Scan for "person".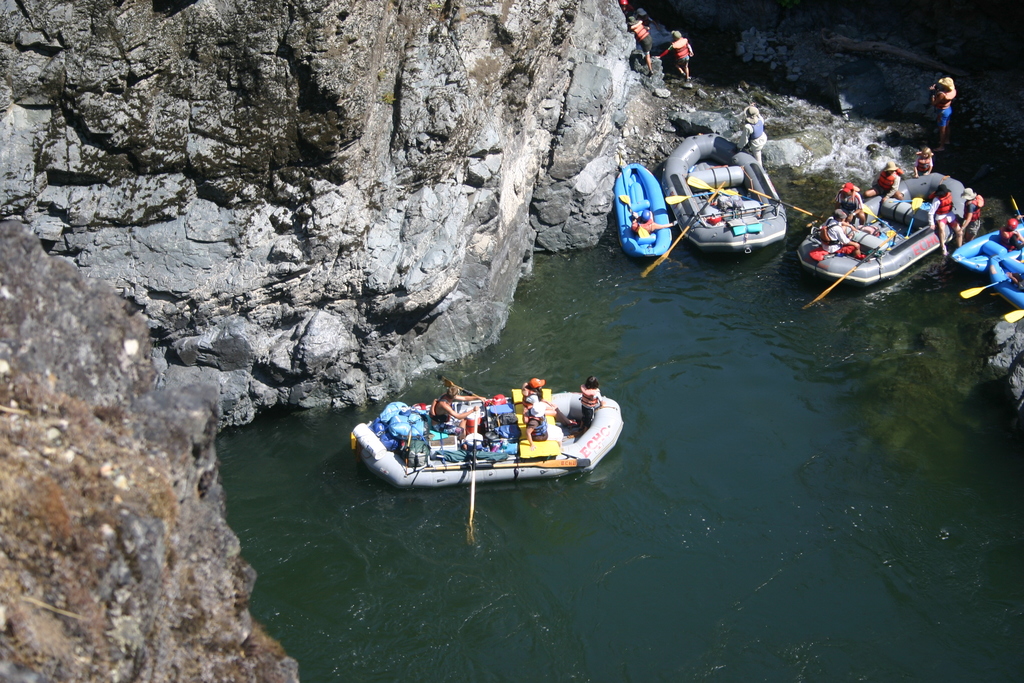
Scan result: (left=527, top=403, right=561, bottom=449).
